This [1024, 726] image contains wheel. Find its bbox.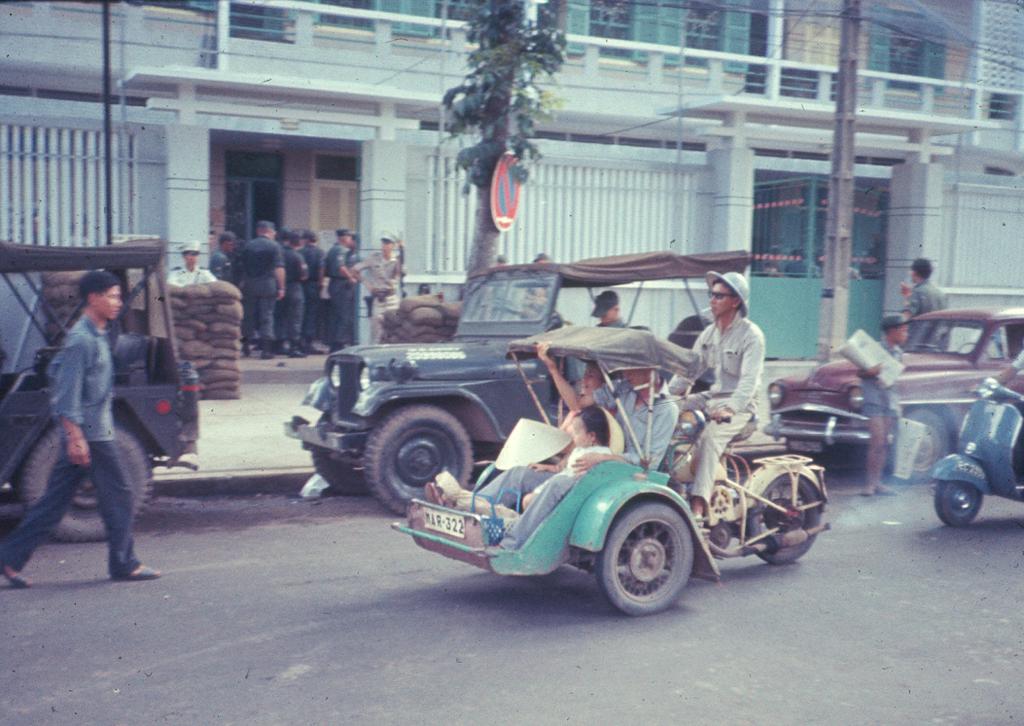
BBox(744, 474, 819, 563).
